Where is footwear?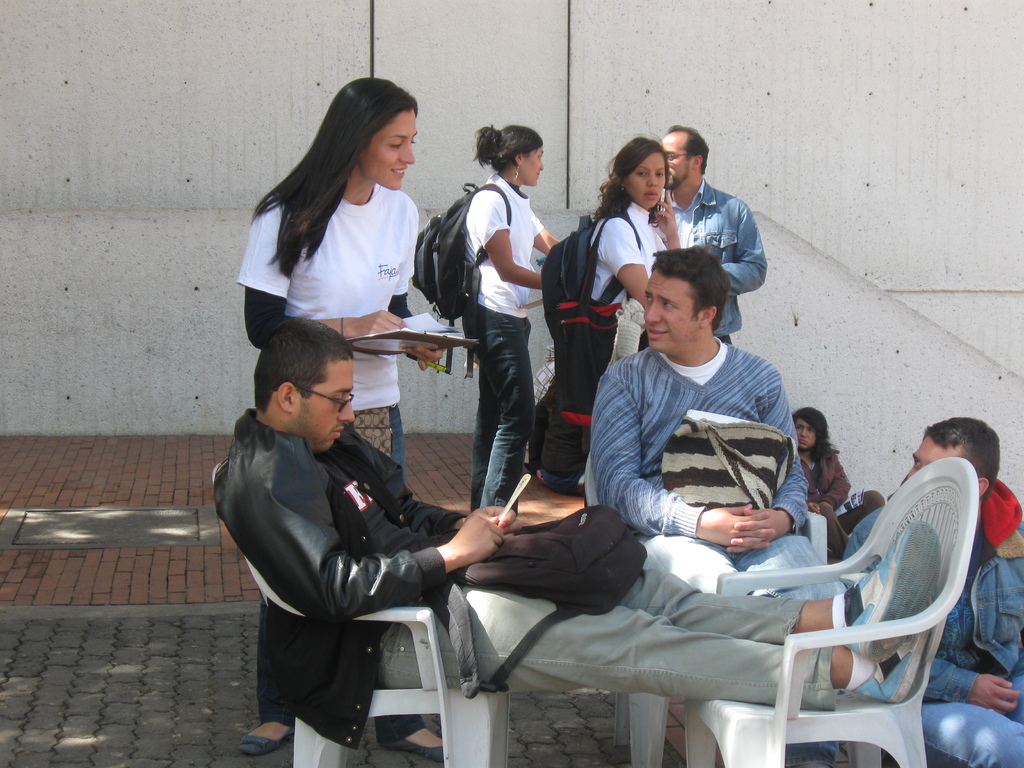
237, 729, 295, 750.
